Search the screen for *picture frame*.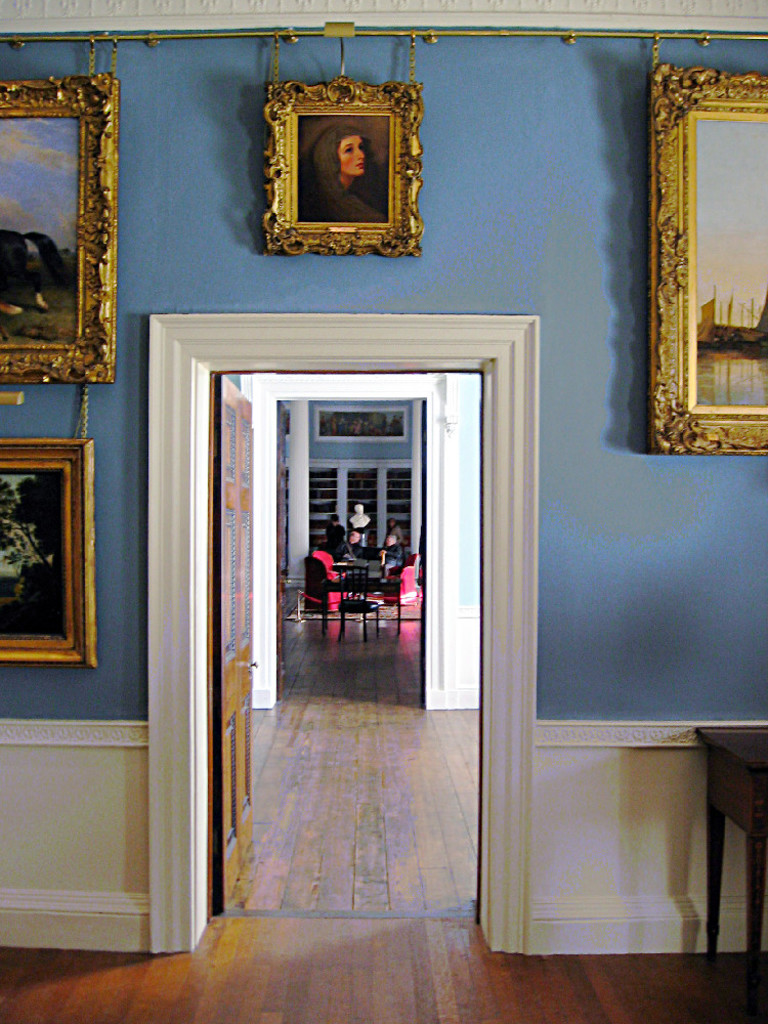
Found at l=245, t=54, r=430, b=258.
